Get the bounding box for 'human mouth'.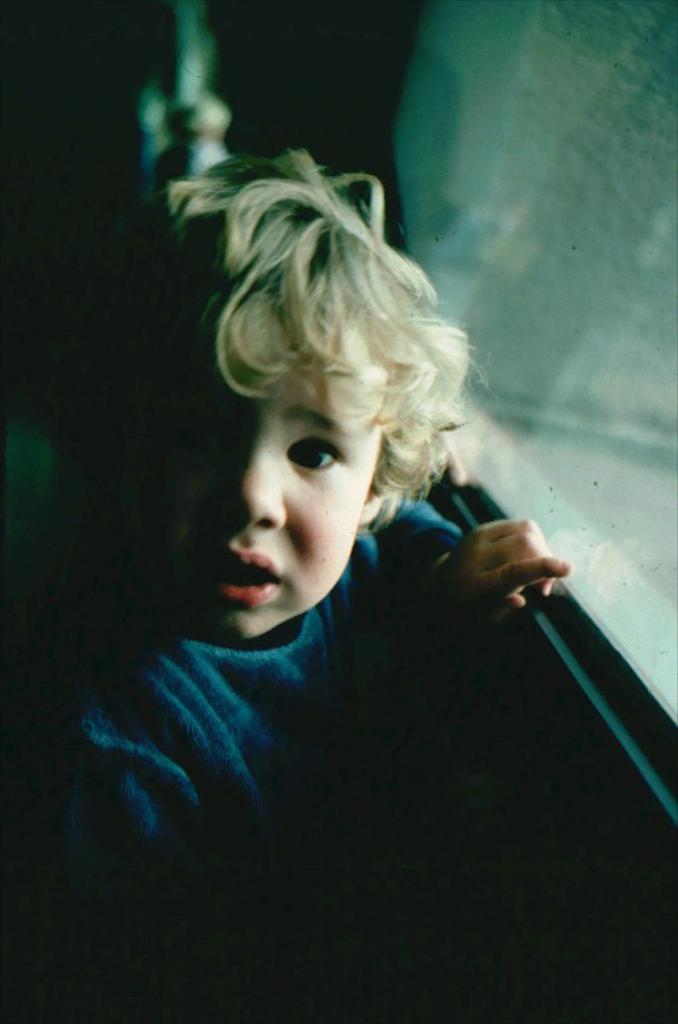
region(195, 540, 276, 609).
